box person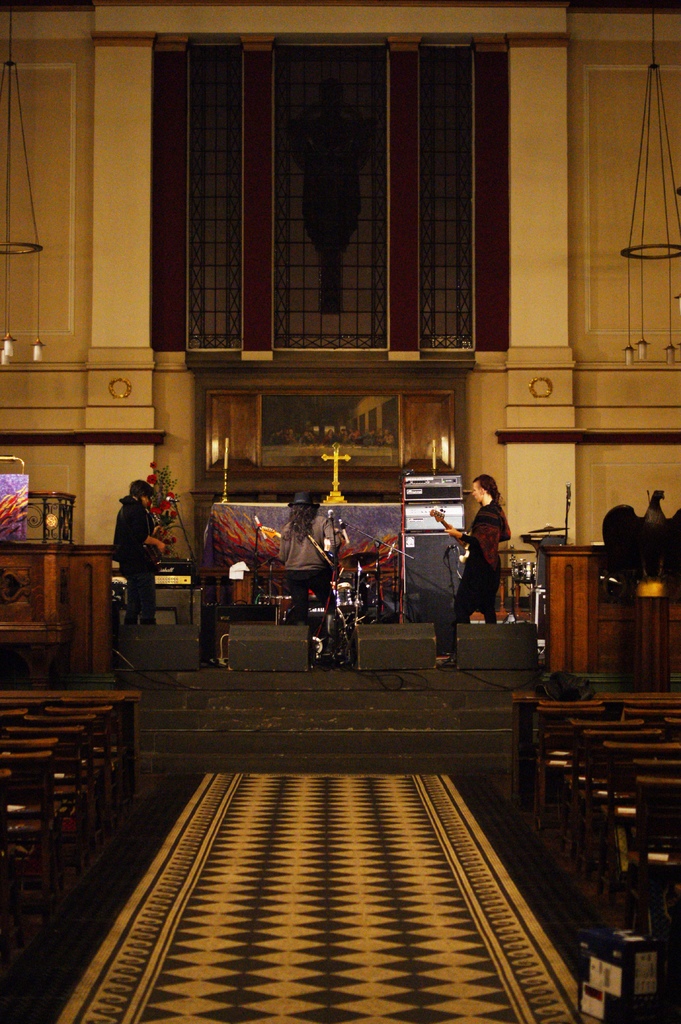
region(106, 482, 166, 625)
